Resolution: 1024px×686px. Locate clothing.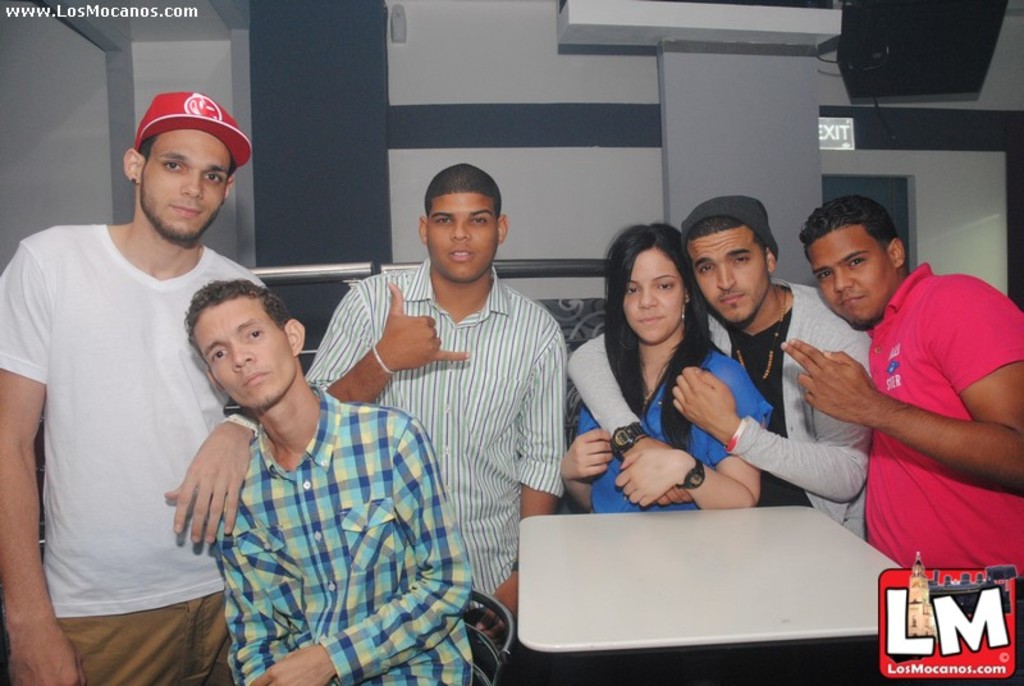
l=863, t=262, r=1023, b=685.
